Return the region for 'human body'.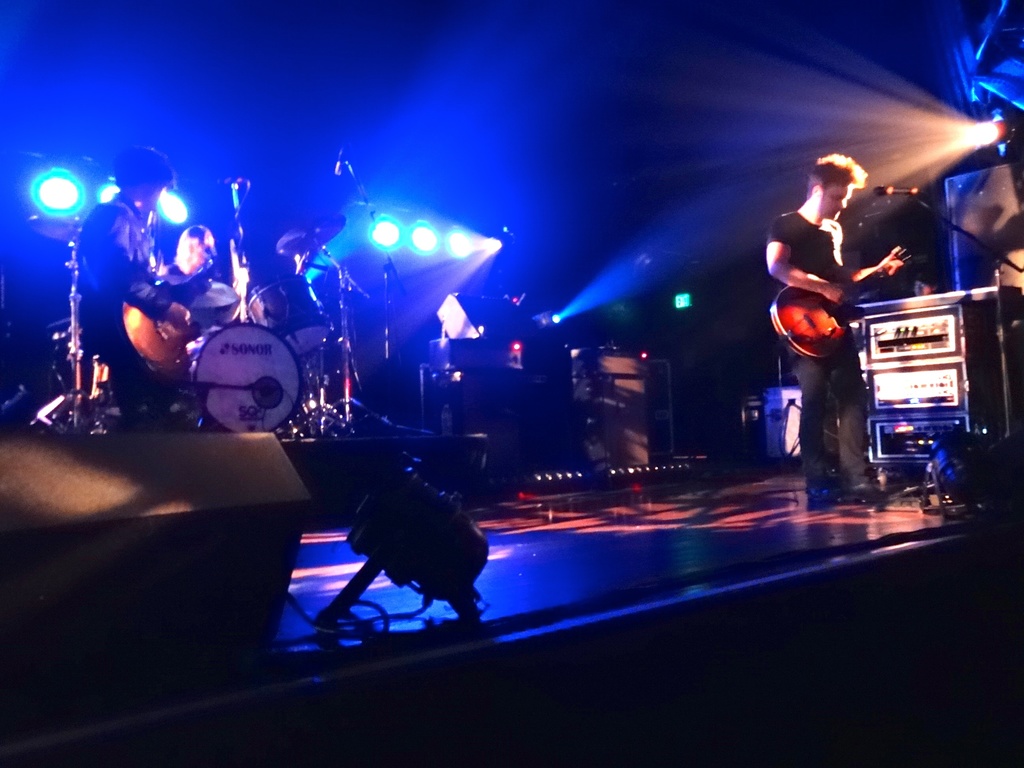
region(70, 190, 214, 410).
